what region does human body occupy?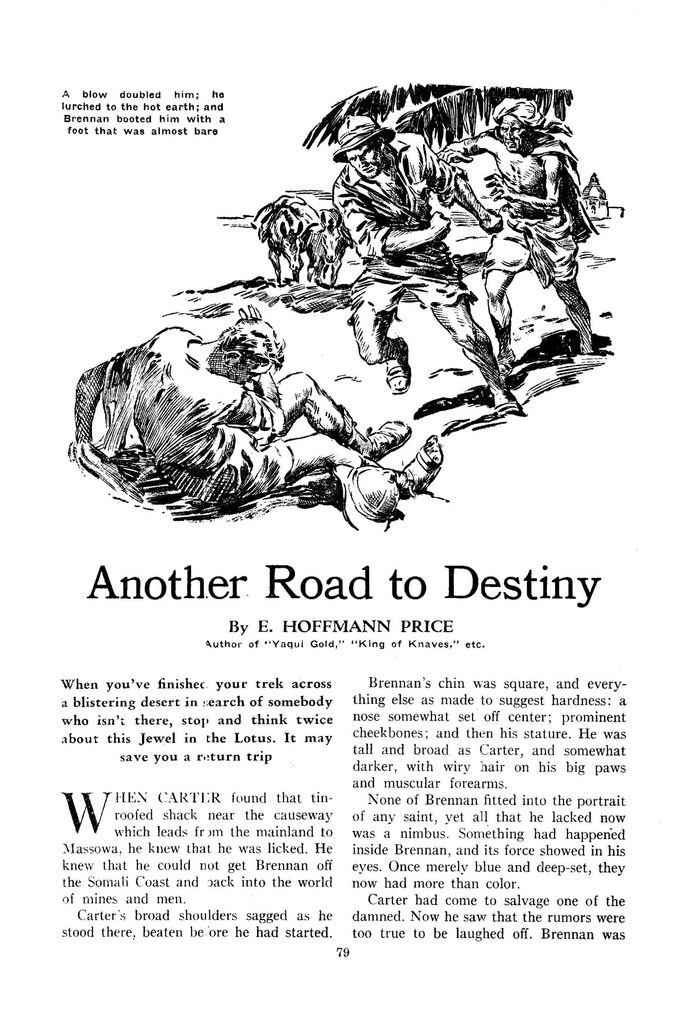
(x1=62, y1=304, x2=442, y2=519).
